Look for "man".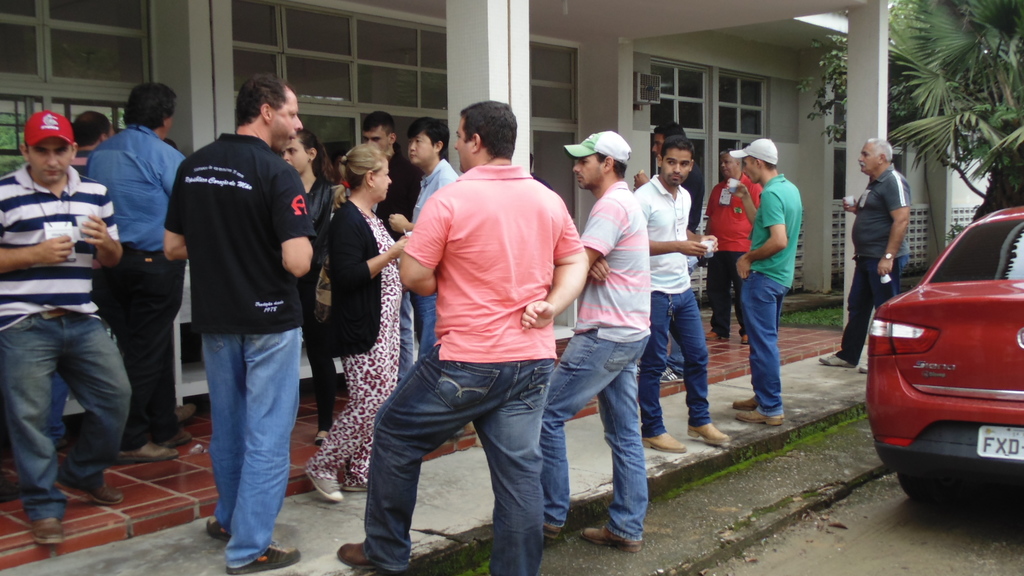
Found: bbox=(355, 109, 417, 388).
